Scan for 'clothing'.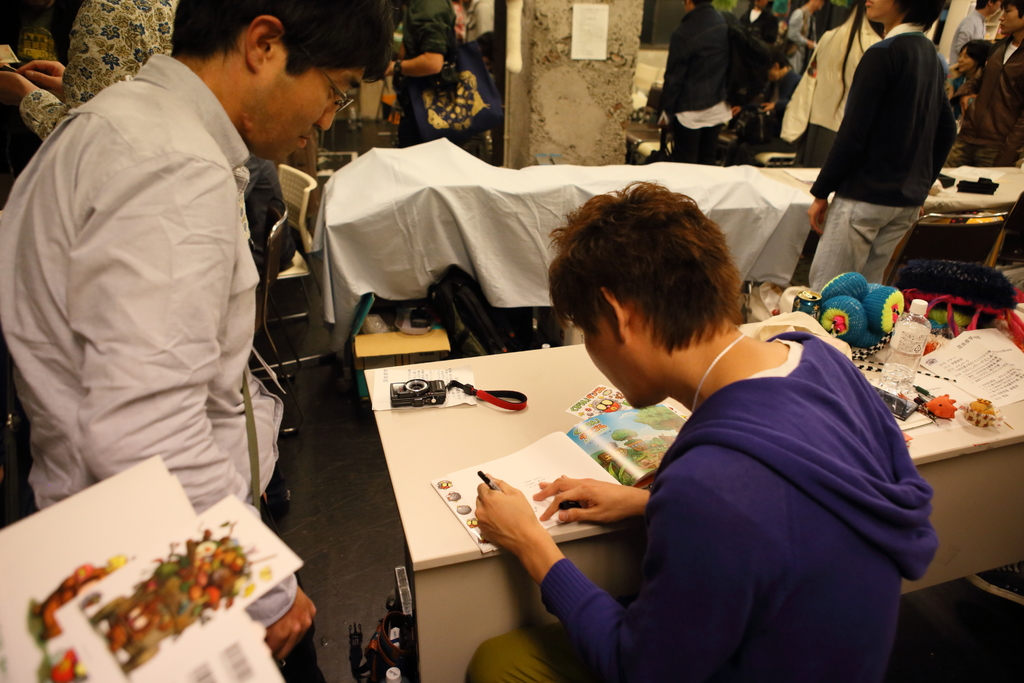
Scan result: <region>812, 25, 953, 289</region>.
